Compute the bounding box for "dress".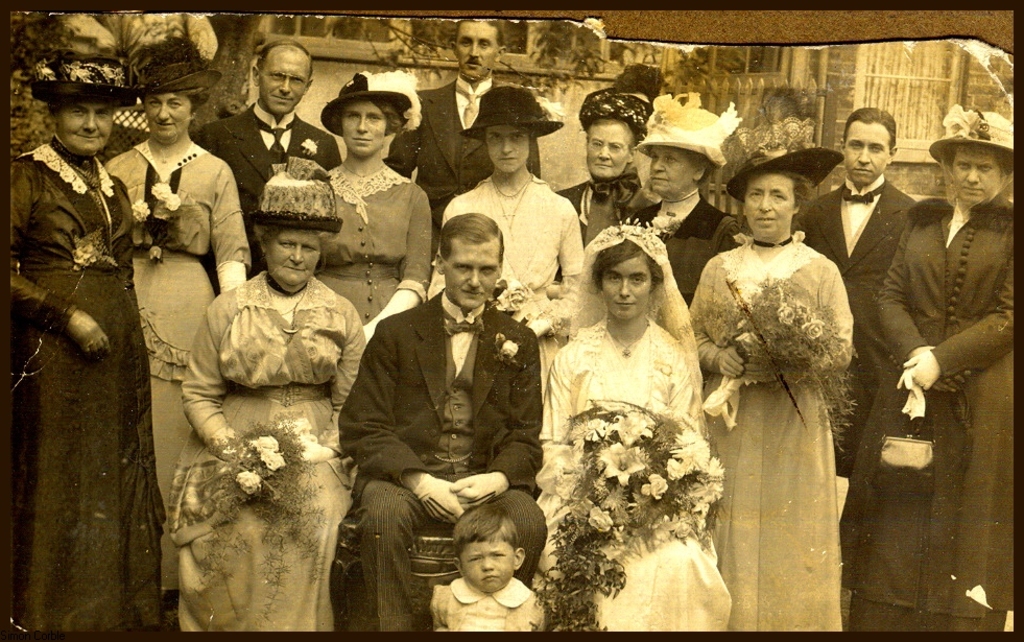
[left=315, top=166, right=428, bottom=339].
